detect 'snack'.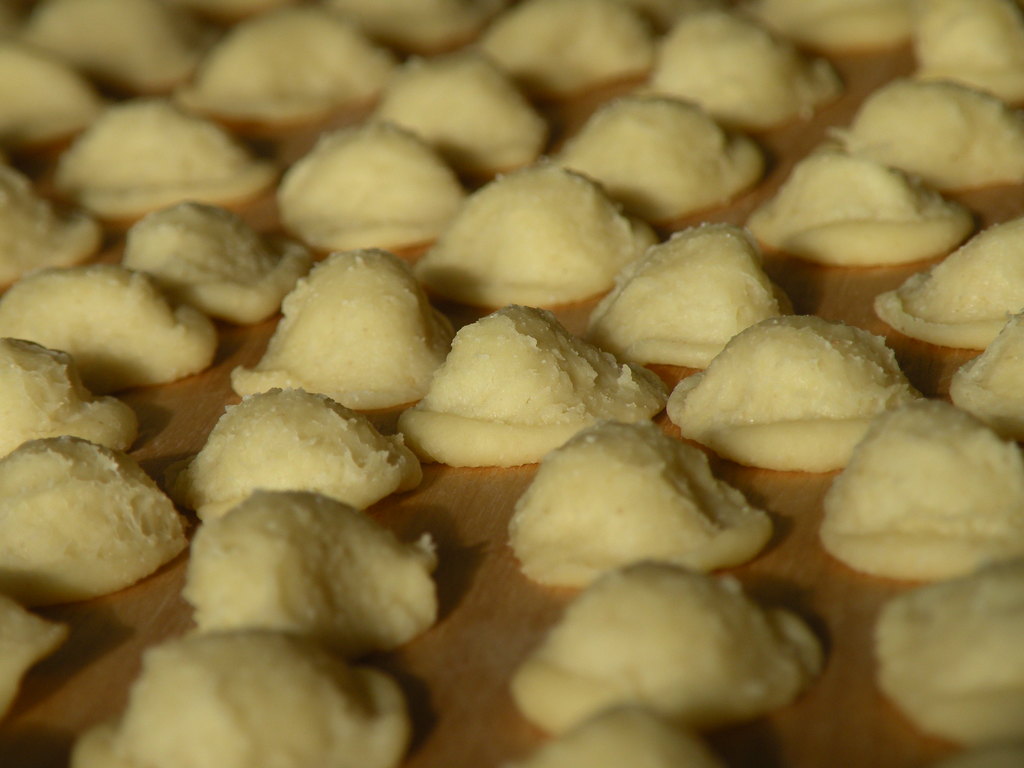
Detected at pyautogui.locateOnScreen(840, 65, 1023, 193).
